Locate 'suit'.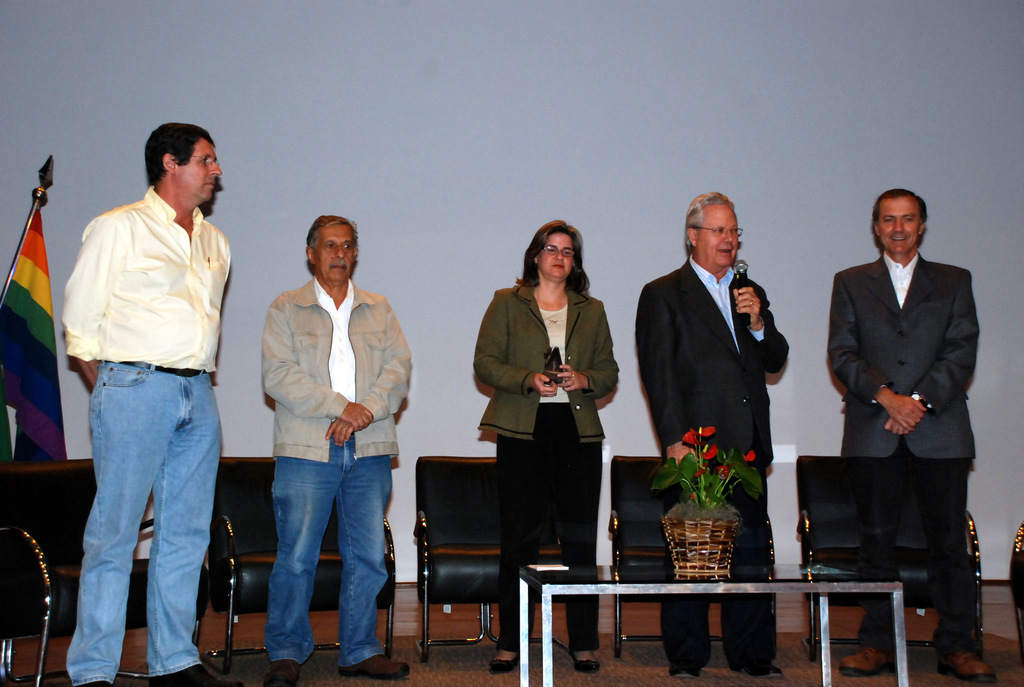
Bounding box: box(639, 253, 787, 678).
